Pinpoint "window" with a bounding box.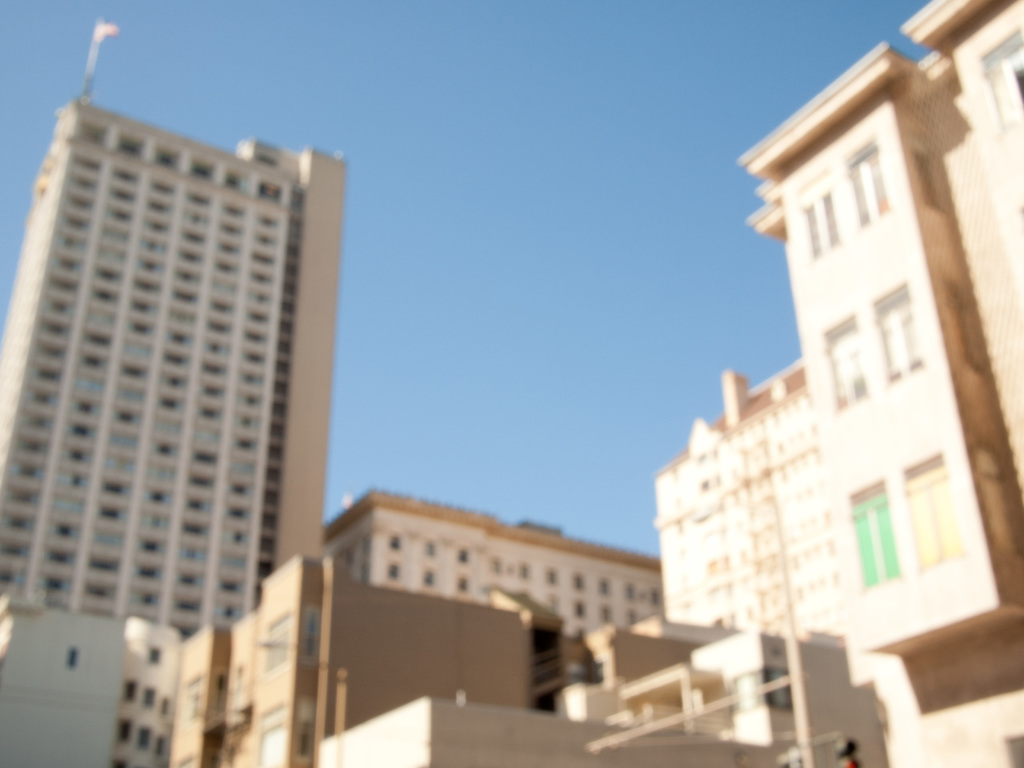
select_region(265, 613, 287, 668).
